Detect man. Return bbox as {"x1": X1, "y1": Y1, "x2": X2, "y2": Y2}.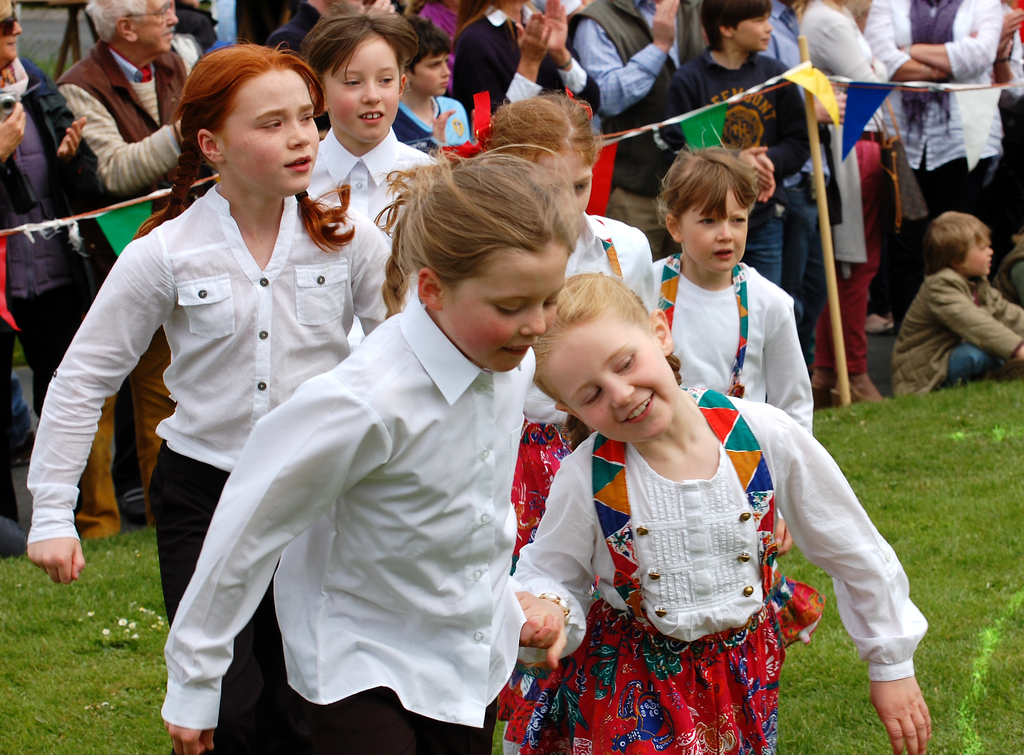
{"x1": 53, "y1": 0, "x2": 189, "y2": 540}.
